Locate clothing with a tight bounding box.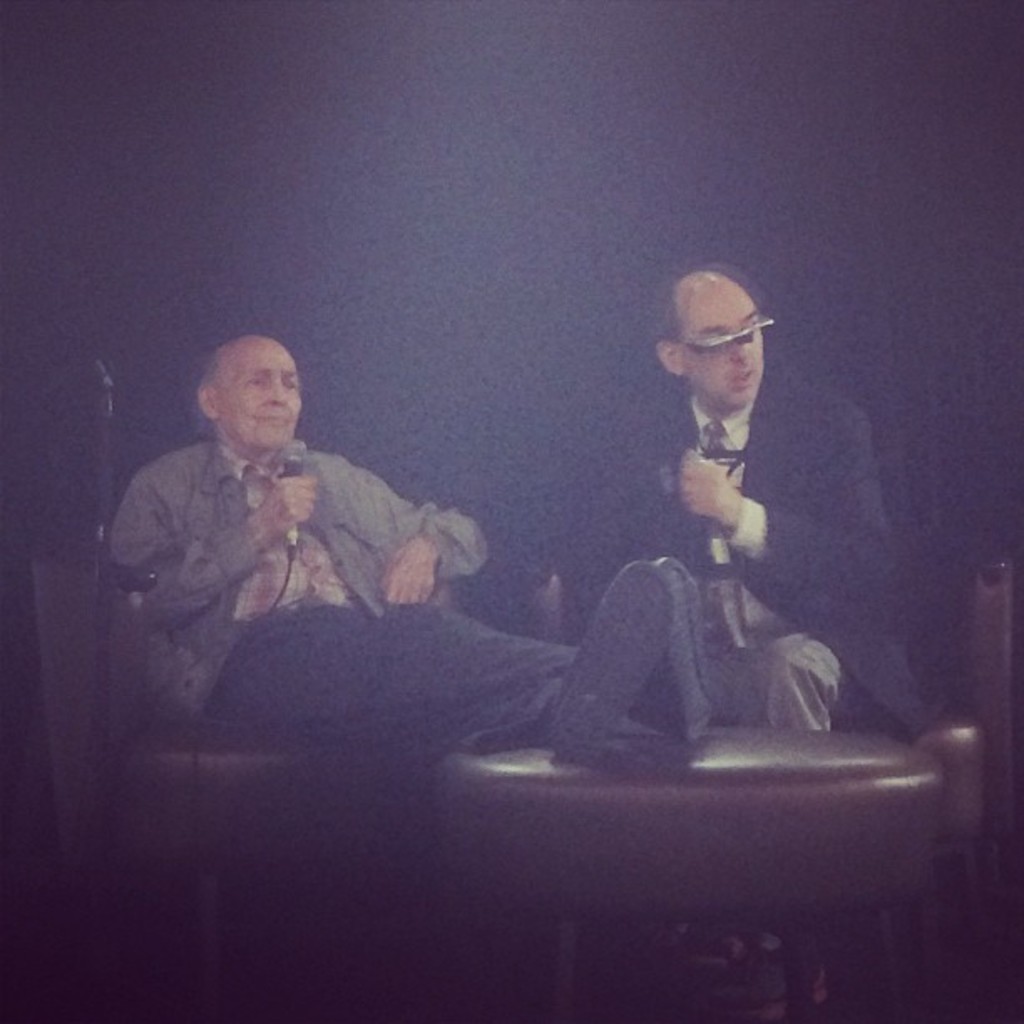
detection(559, 366, 935, 952).
